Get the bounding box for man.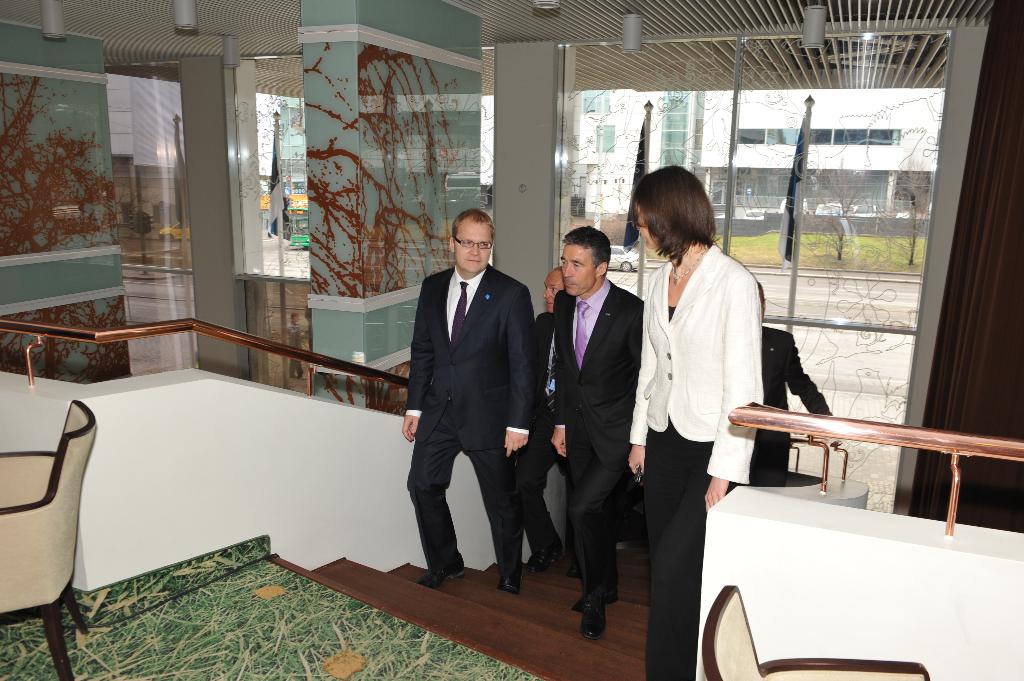
select_region(755, 280, 837, 494).
